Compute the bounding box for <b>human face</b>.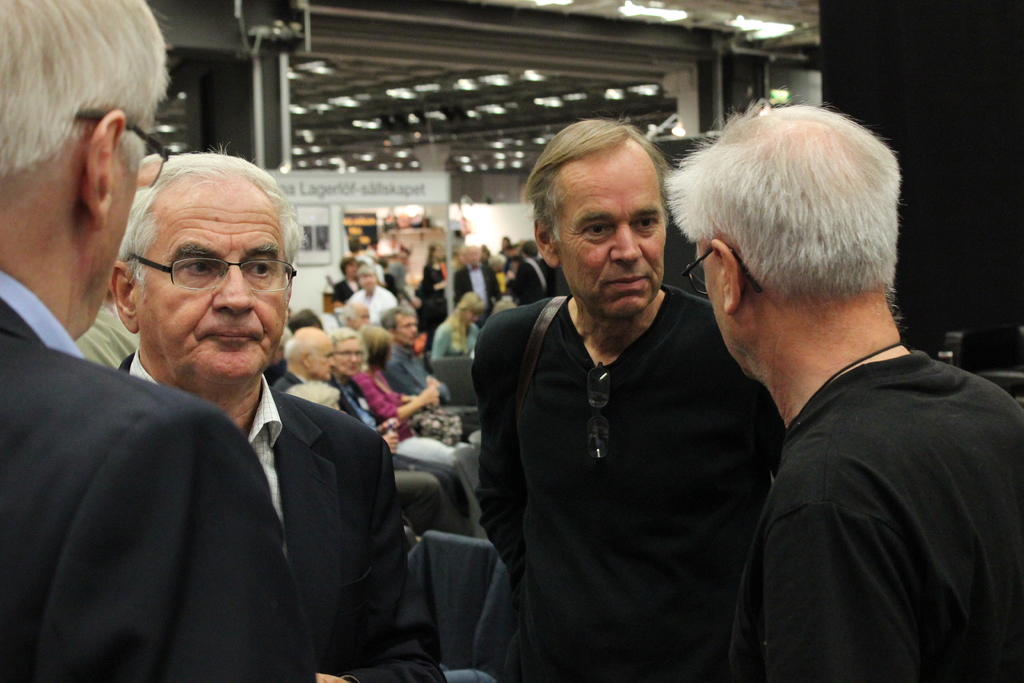
left=556, top=168, right=666, bottom=315.
